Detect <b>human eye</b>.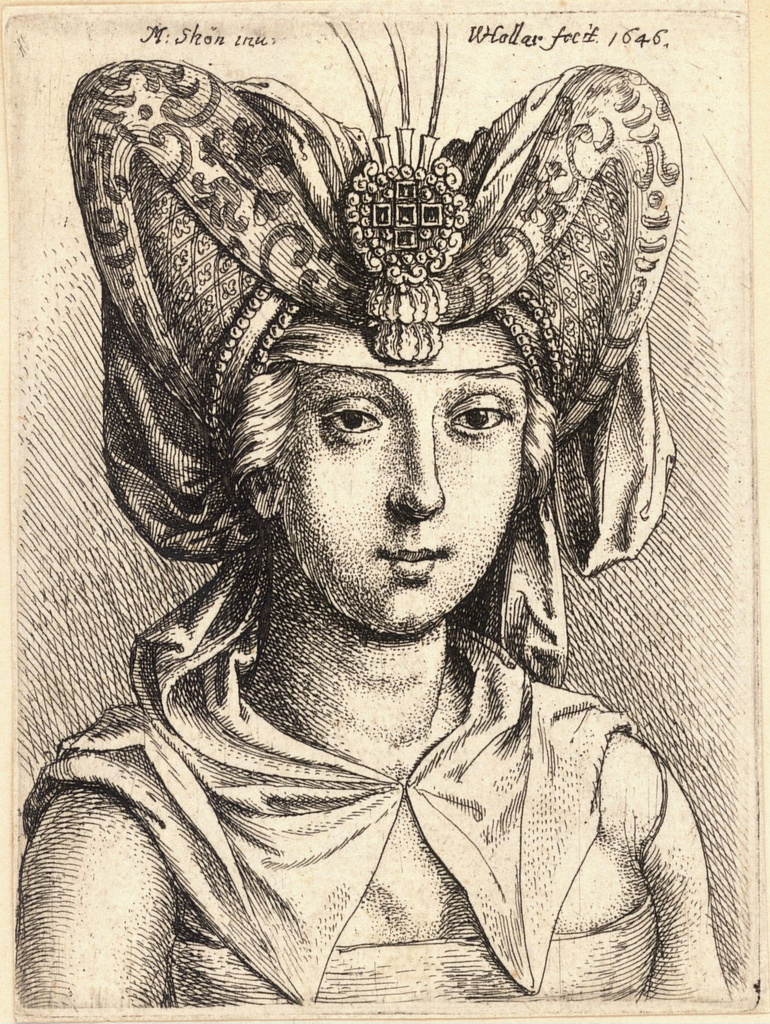
Detected at Rect(444, 388, 516, 443).
